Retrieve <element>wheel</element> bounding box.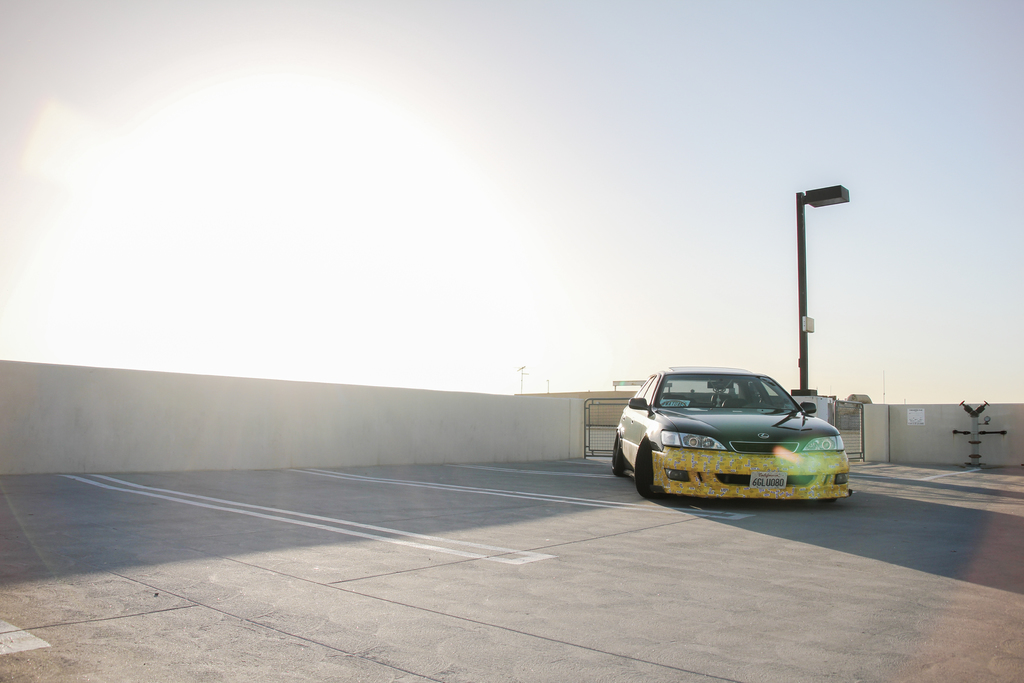
Bounding box: select_region(816, 497, 836, 501).
